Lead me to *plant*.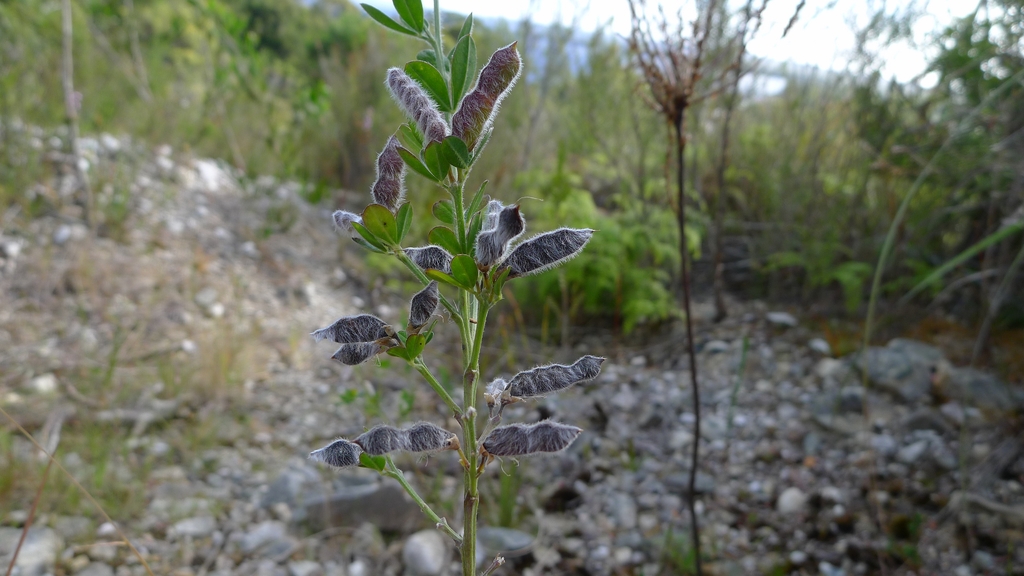
Lead to (303,0,609,575).
